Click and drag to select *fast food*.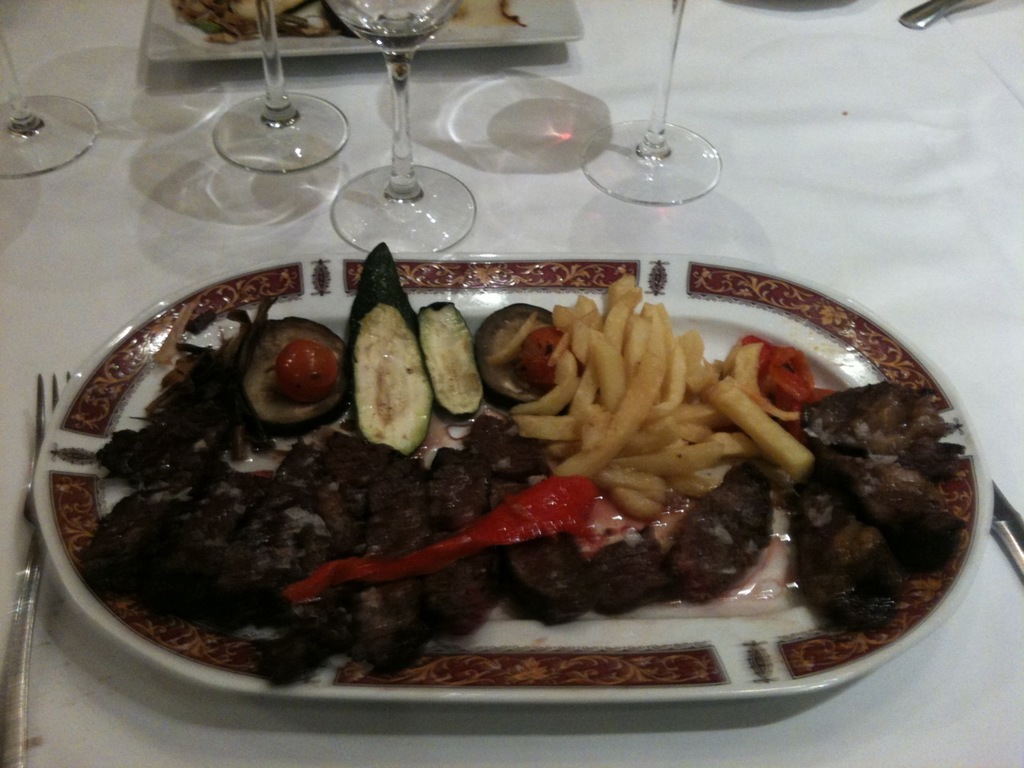
Selection: (552, 354, 662, 484).
